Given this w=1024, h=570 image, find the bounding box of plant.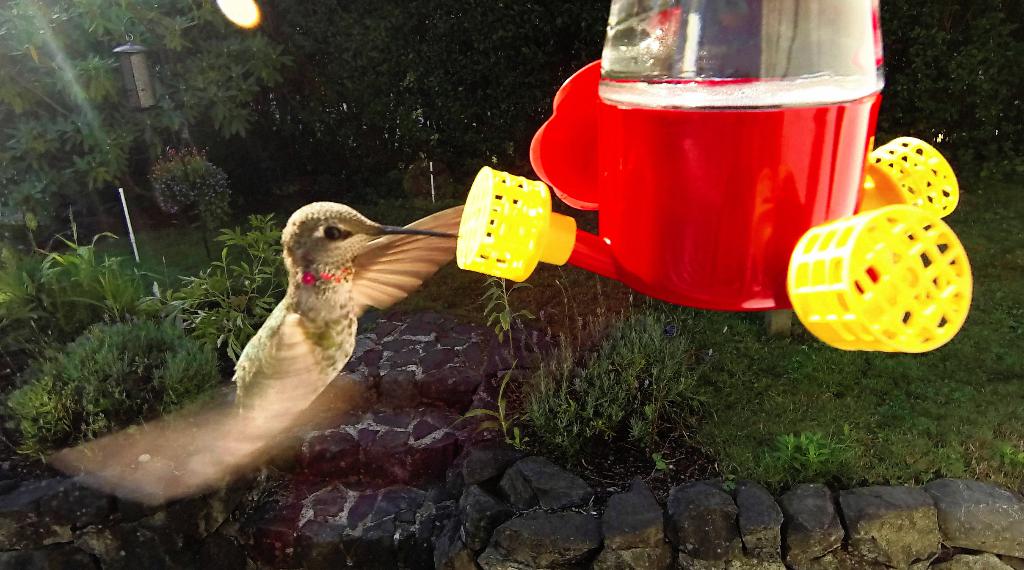
[0,240,59,353].
